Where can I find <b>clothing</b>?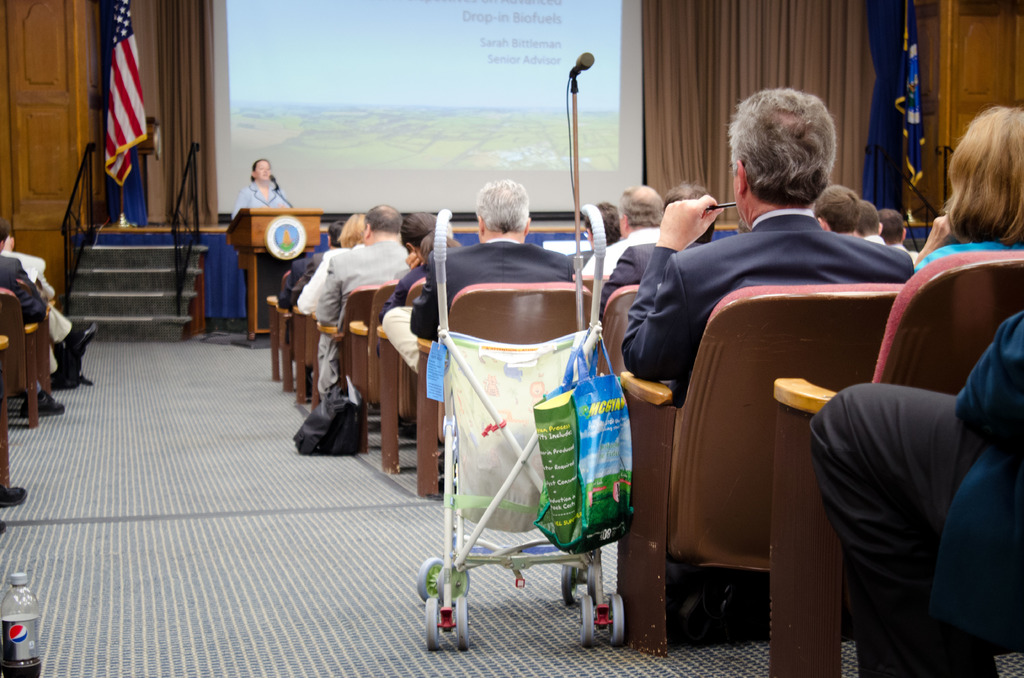
You can find it at [left=572, top=247, right=593, bottom=270].
